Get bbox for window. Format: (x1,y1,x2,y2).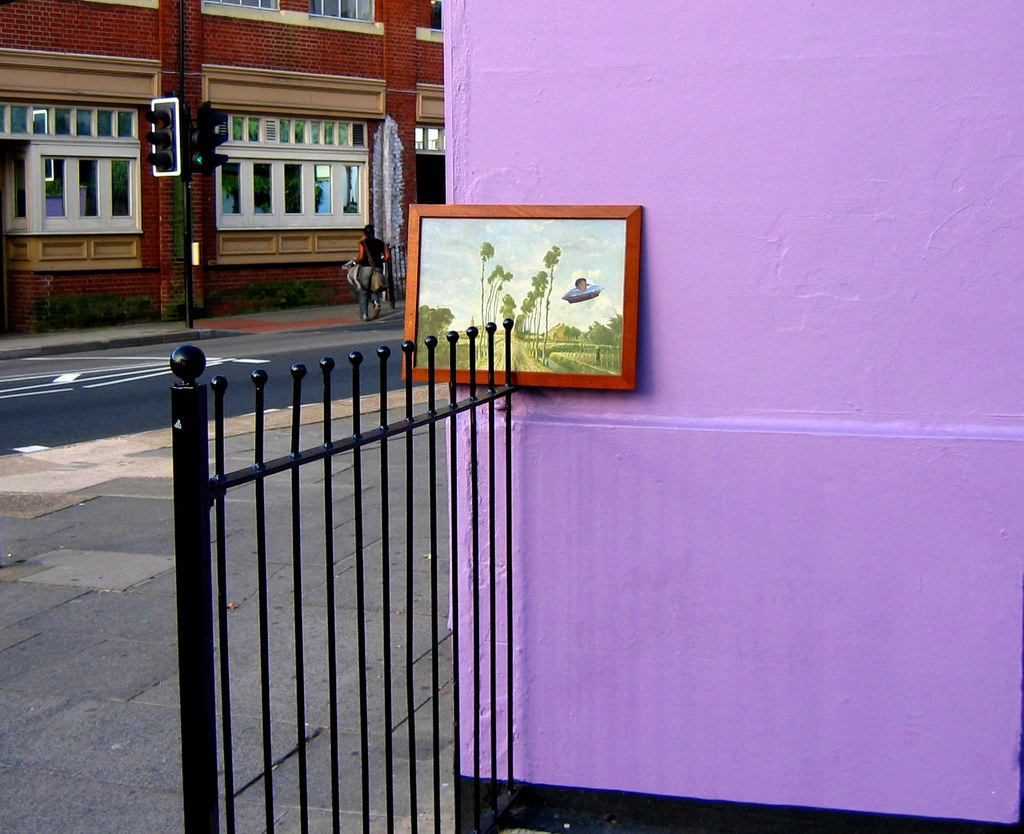
(78,159,100,218).
